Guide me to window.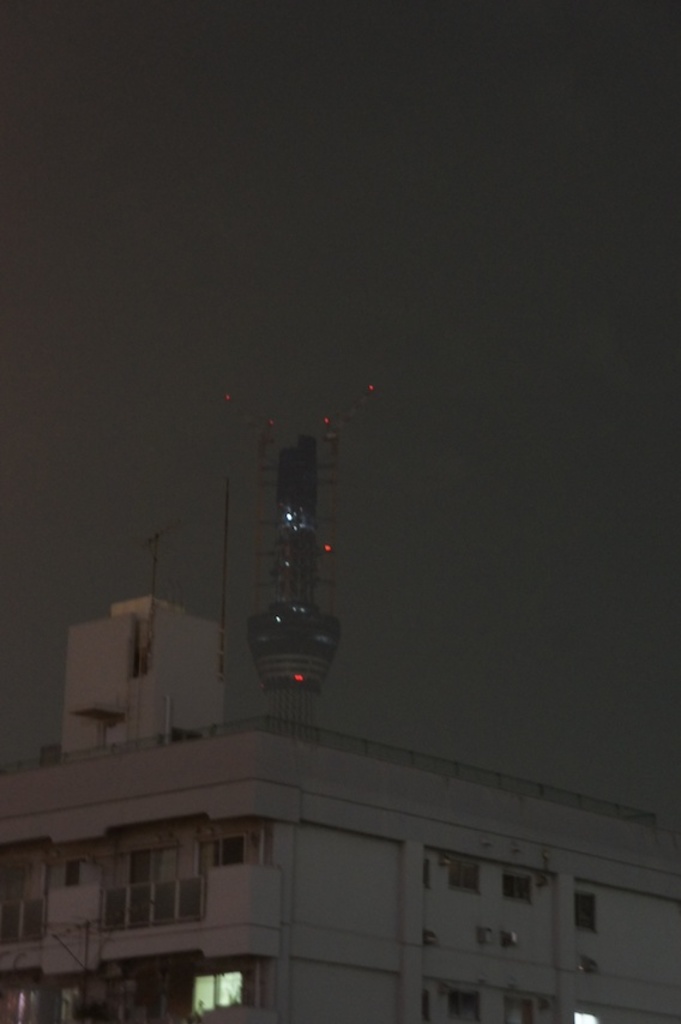
Guidance: <box>445,866,477,896</box>.
